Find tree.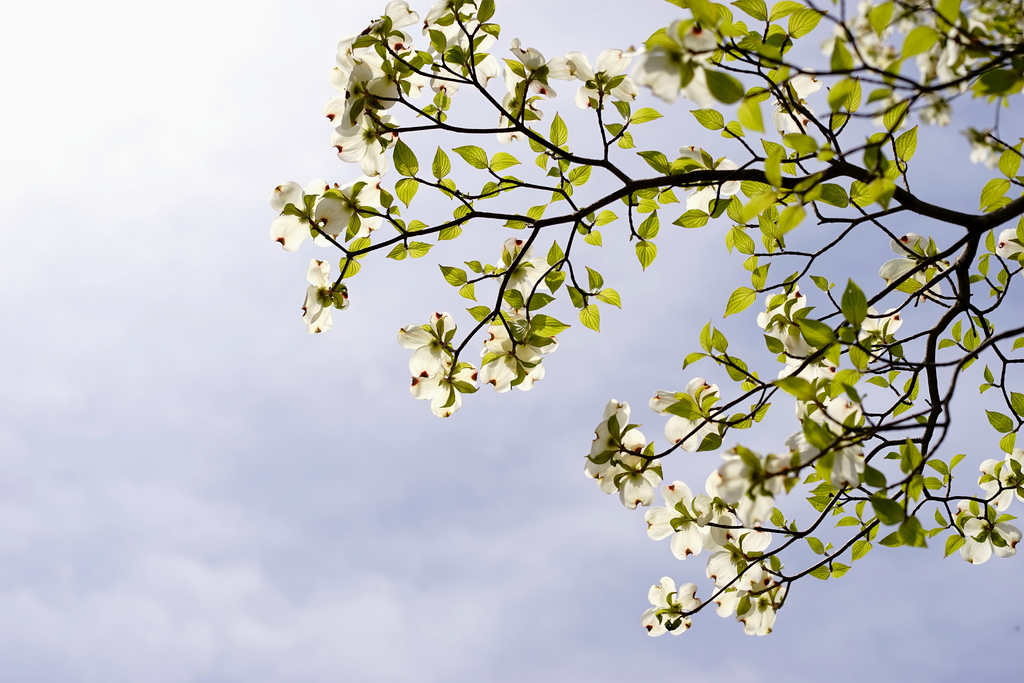
Rect(200, 0, 1018, 639).
